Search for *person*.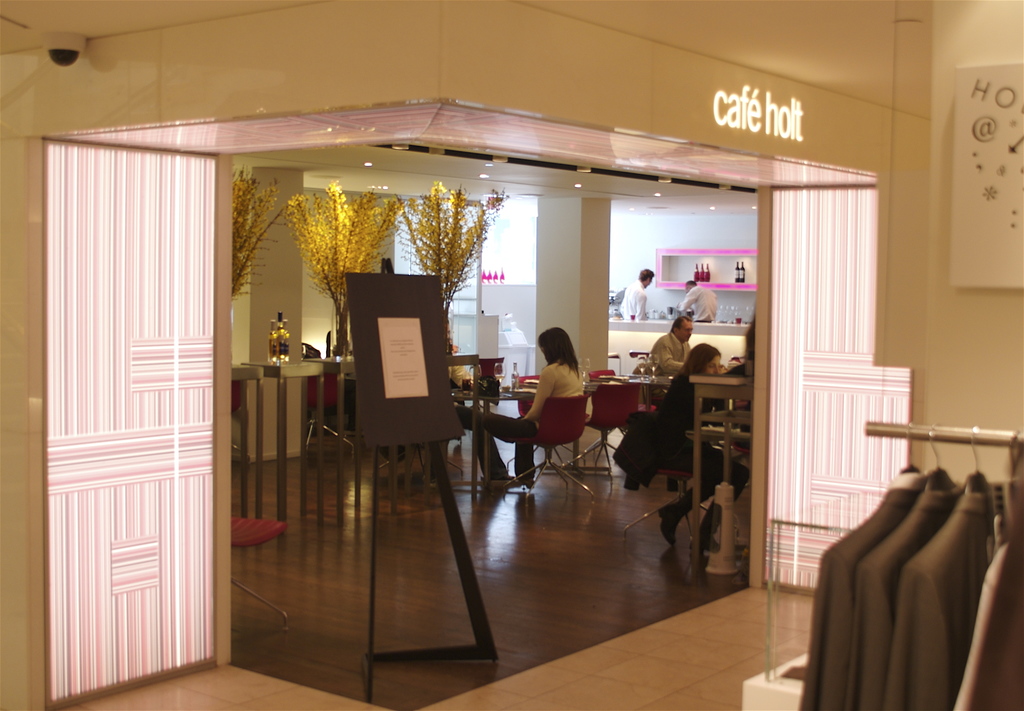
Found at bbox(448, 329, 589, 485).
